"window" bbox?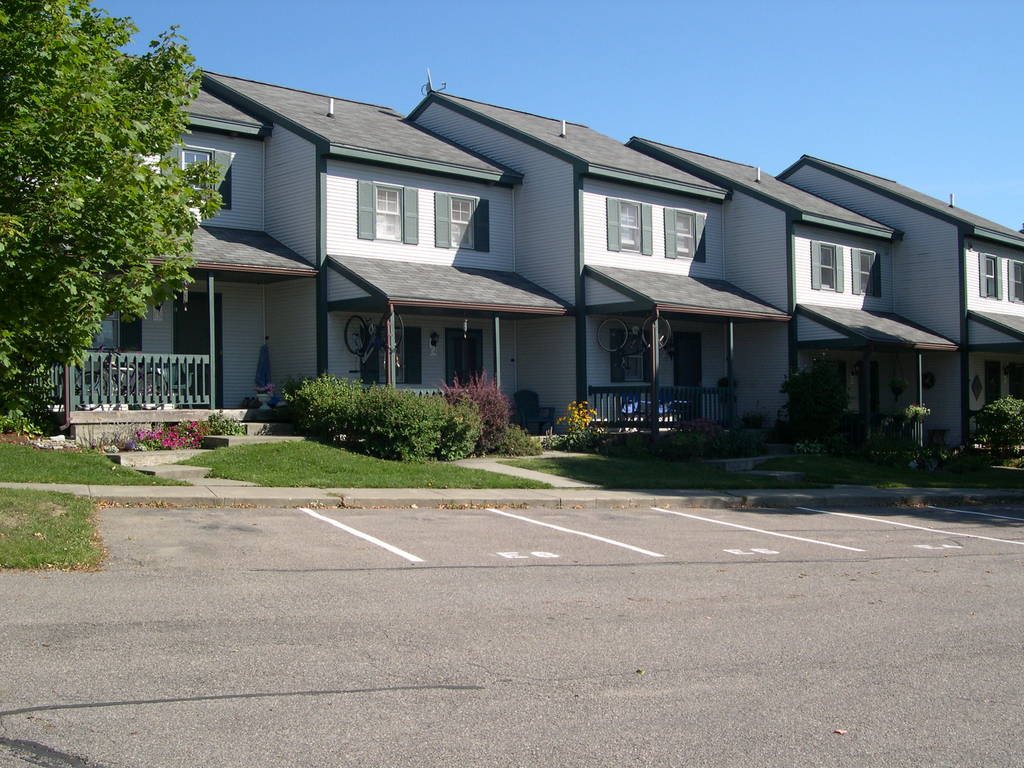
pyautogui.locateOnScreen(358, 319, 429, 392)
